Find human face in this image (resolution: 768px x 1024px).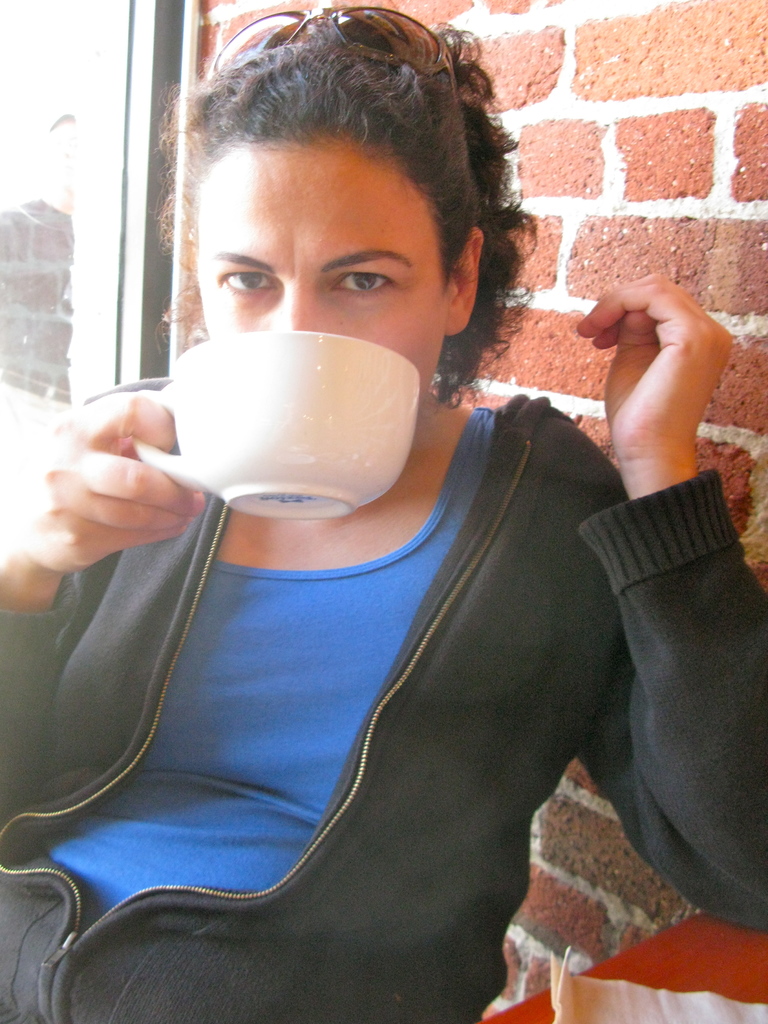
select_region(195, 134, 451, 388).
